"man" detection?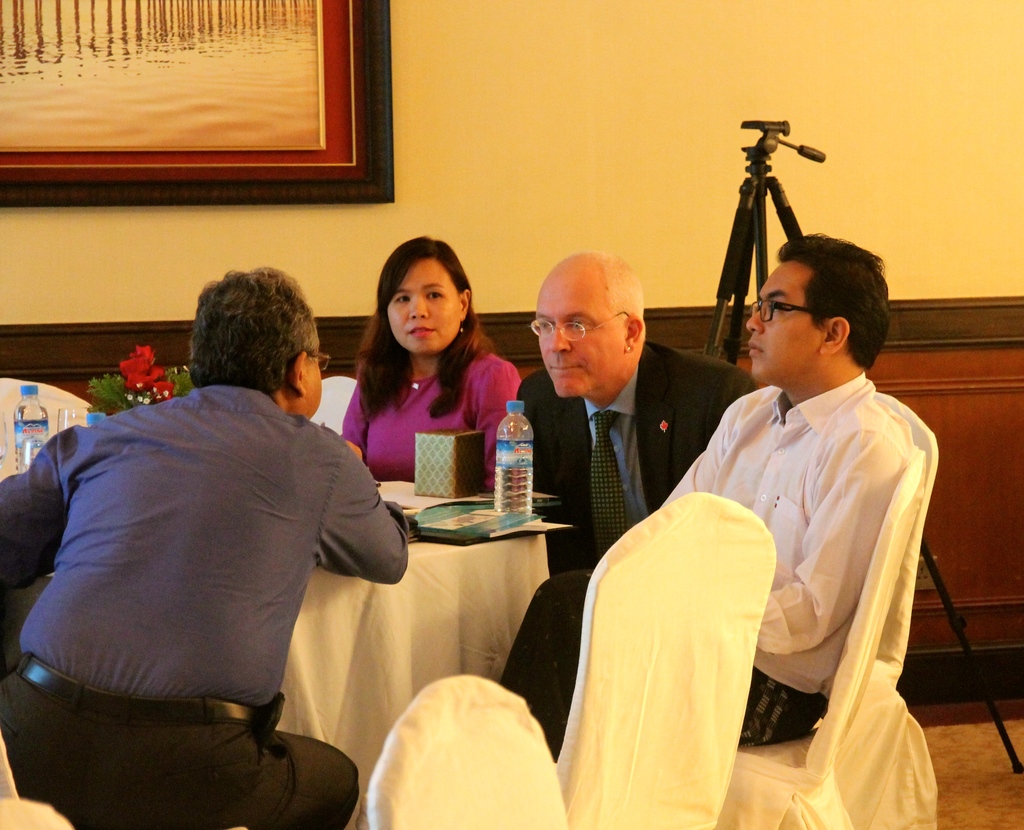
Rect(510, 248, 756, 574)
